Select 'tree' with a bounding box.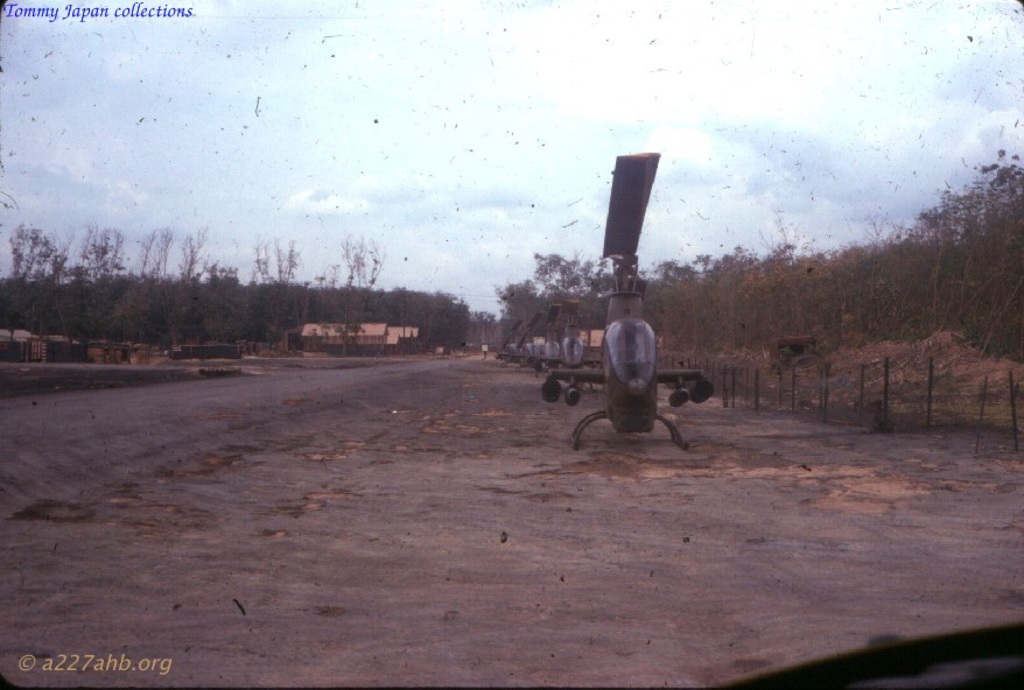
258,228,327,351.
